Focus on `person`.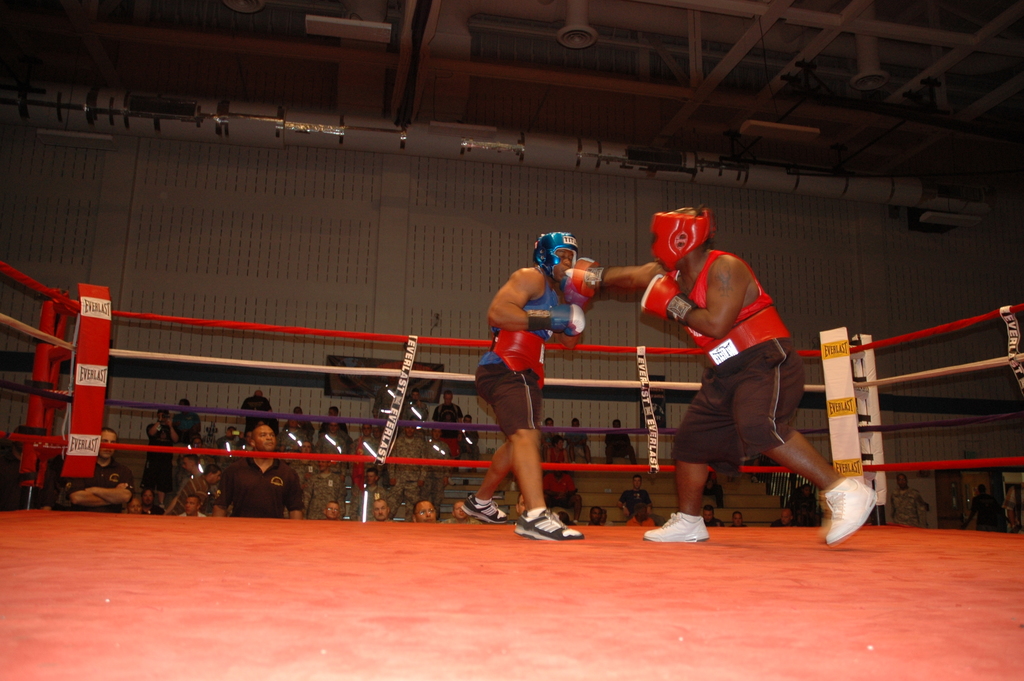
Focused at l=47, t=425, r=131, b=513.
